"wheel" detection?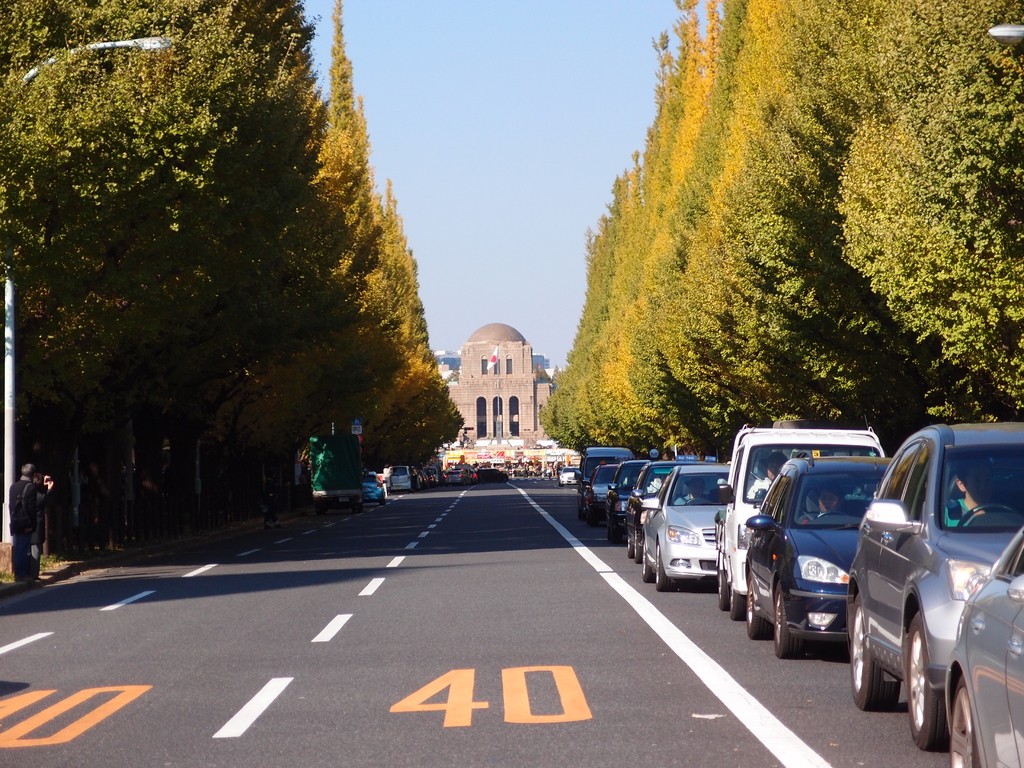
BBox(377, 494, 387, 506)
